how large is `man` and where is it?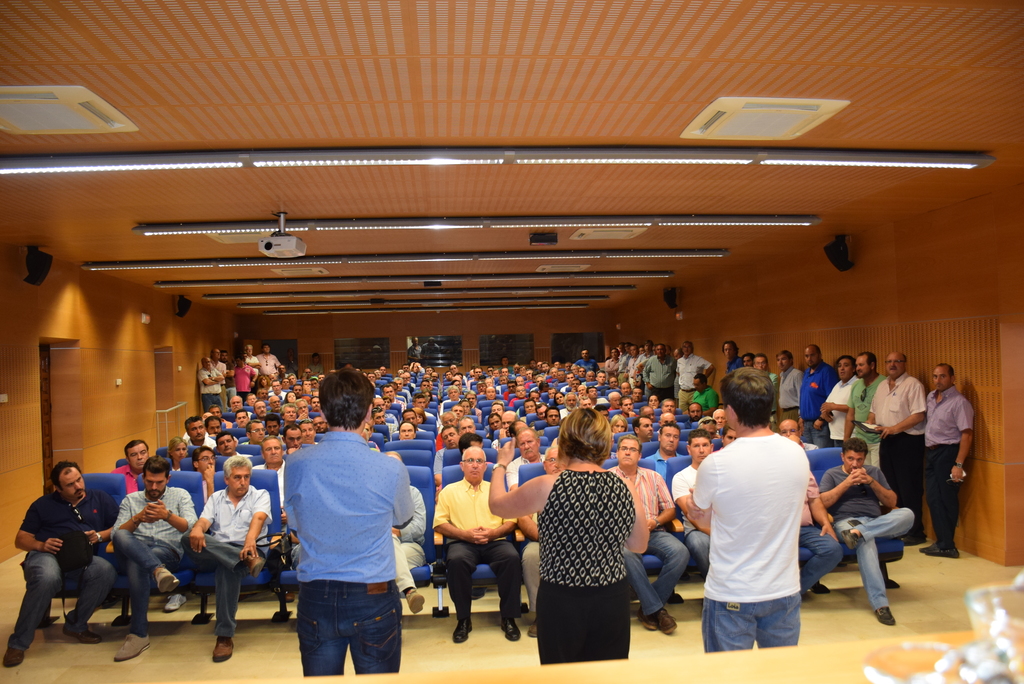
Bounding box: bbox=[715, 410, 728, 431].
